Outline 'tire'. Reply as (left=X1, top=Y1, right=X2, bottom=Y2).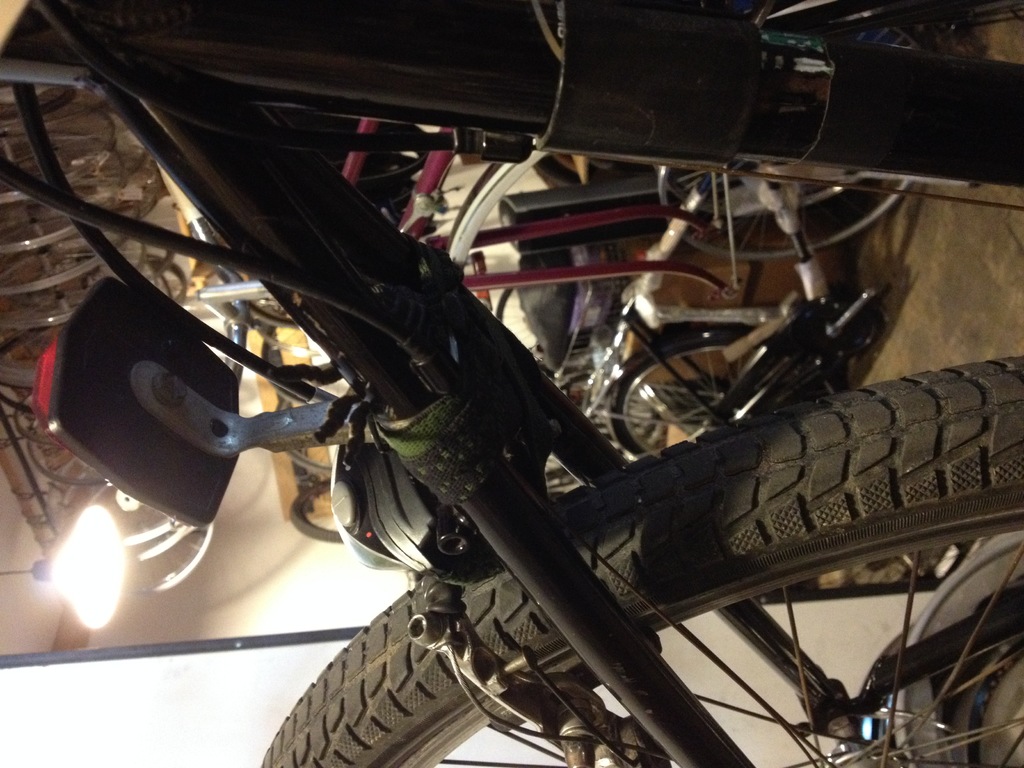
(left=657, top=161, right=912, bottom=262).
